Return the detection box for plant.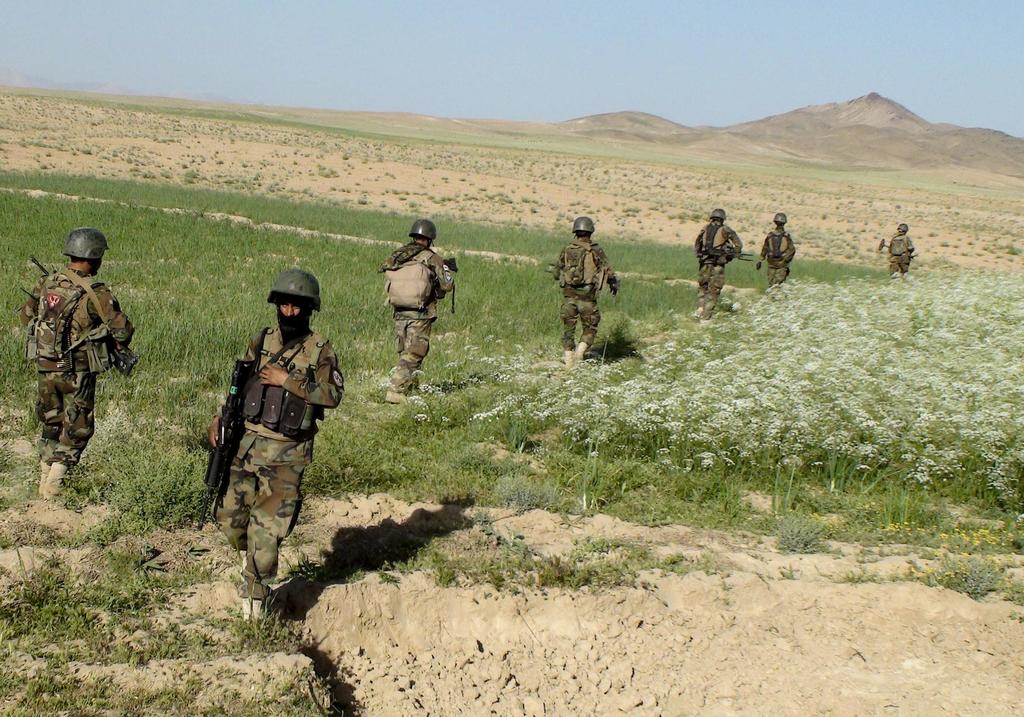
x1=385, y1=559, x2=404, y2=593.
